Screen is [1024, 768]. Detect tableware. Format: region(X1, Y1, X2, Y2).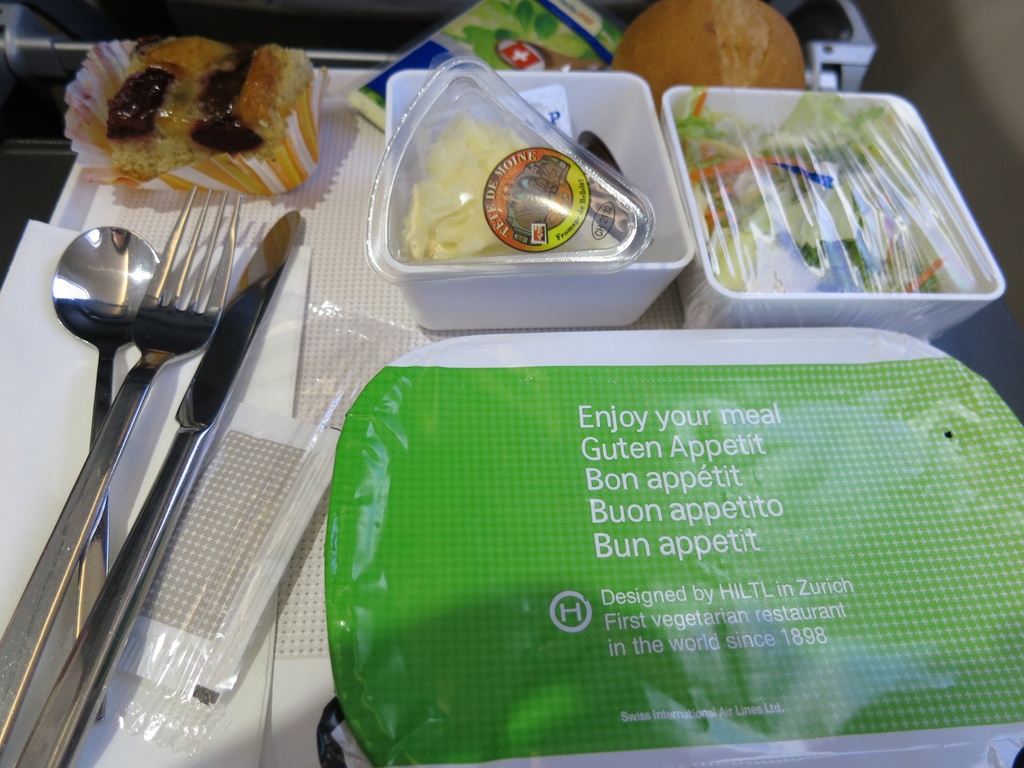
region(12, 209, 305, 767).
